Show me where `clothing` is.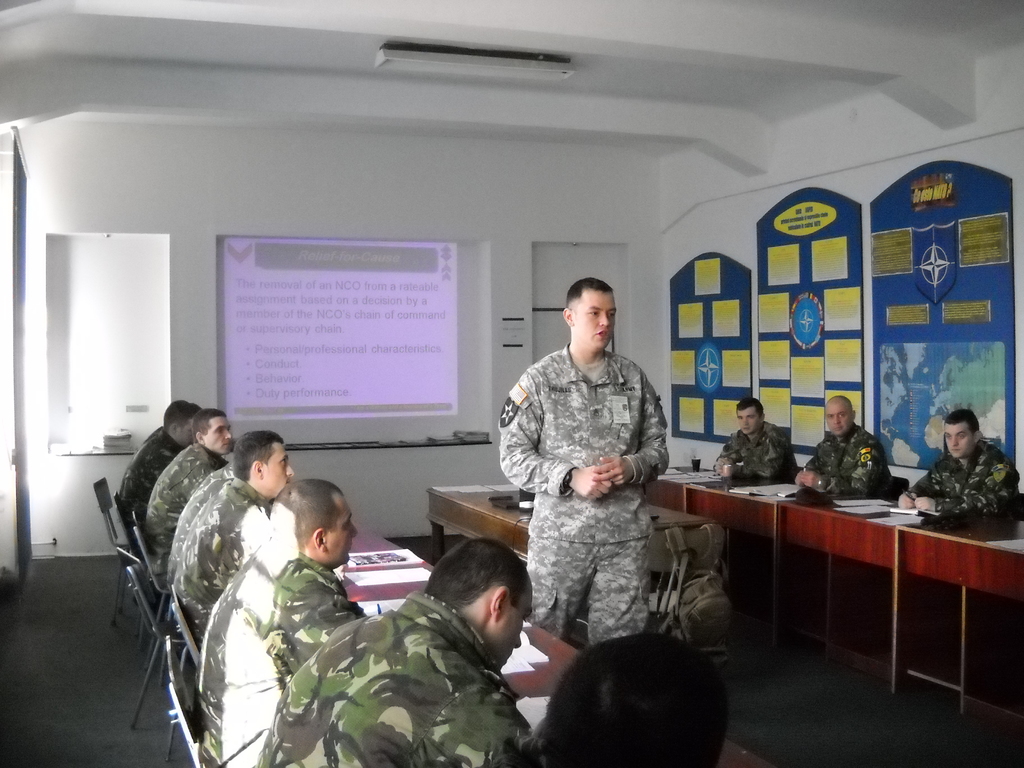
`clothing` is at (900, 437, 1018, 516).
